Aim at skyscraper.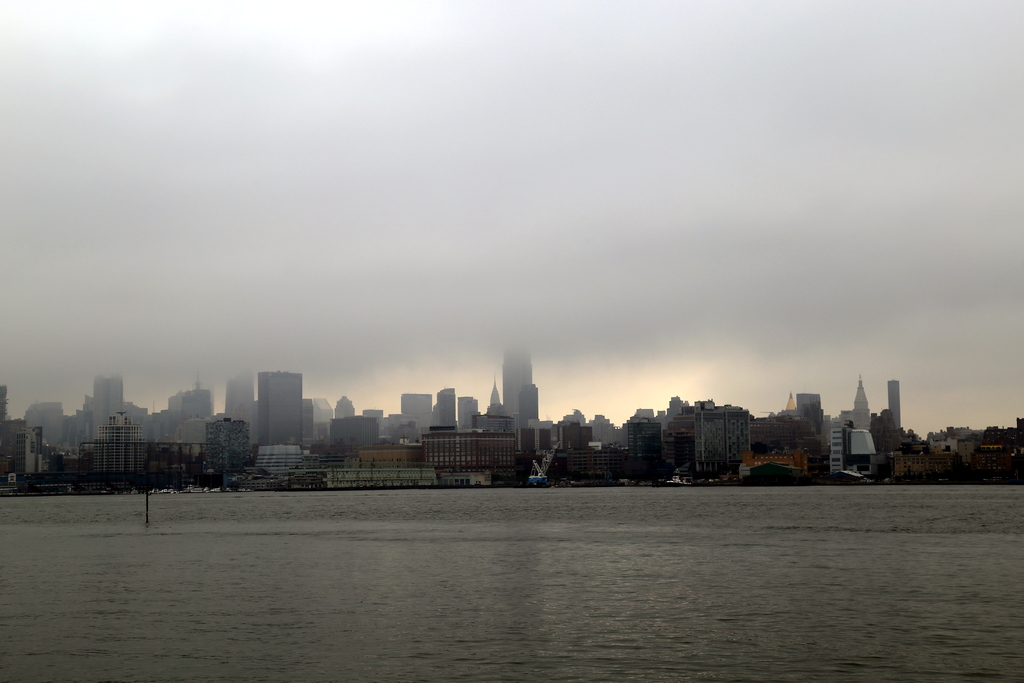
Aimed at l=801, t=389, r=822, b=428.
